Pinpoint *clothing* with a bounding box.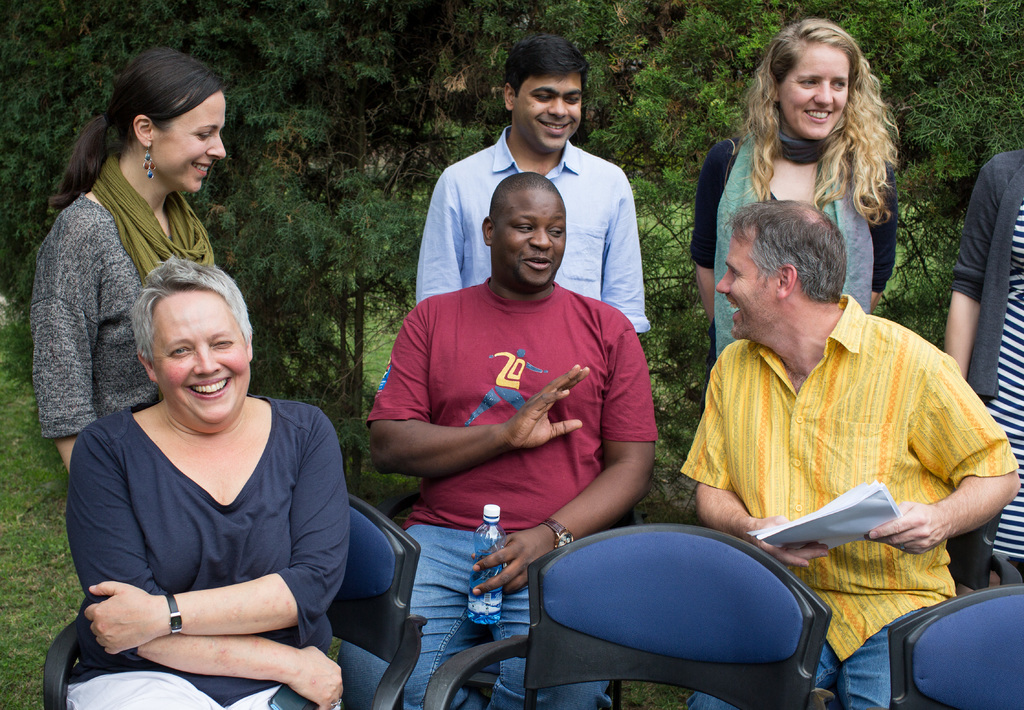
948:152:1023:562.
